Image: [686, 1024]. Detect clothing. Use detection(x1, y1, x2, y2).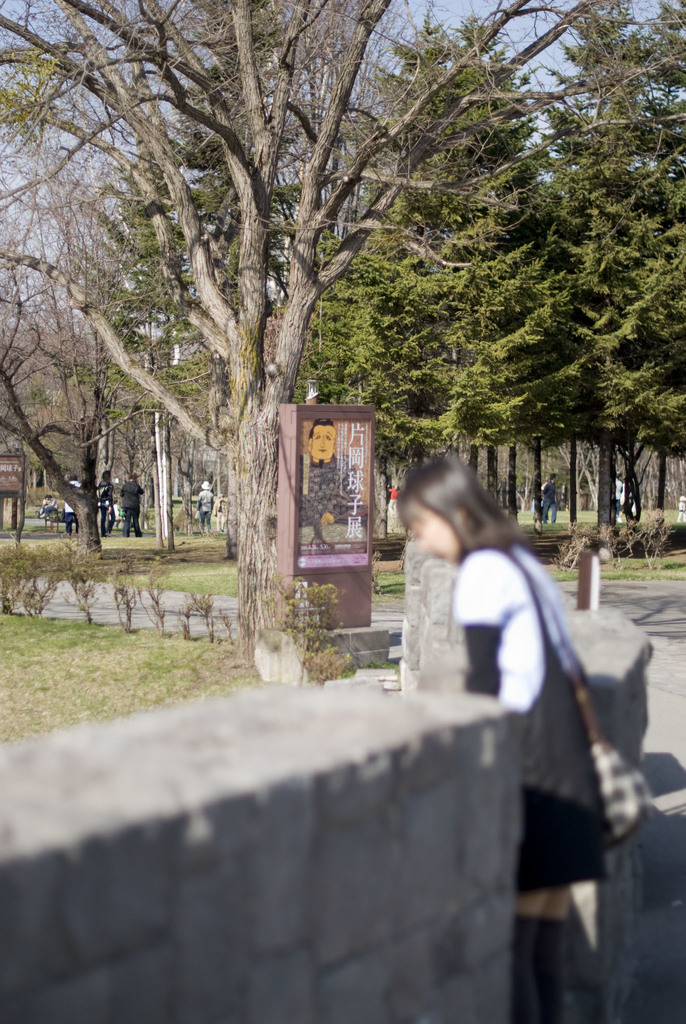
detection(615, 476, 624, 515).
